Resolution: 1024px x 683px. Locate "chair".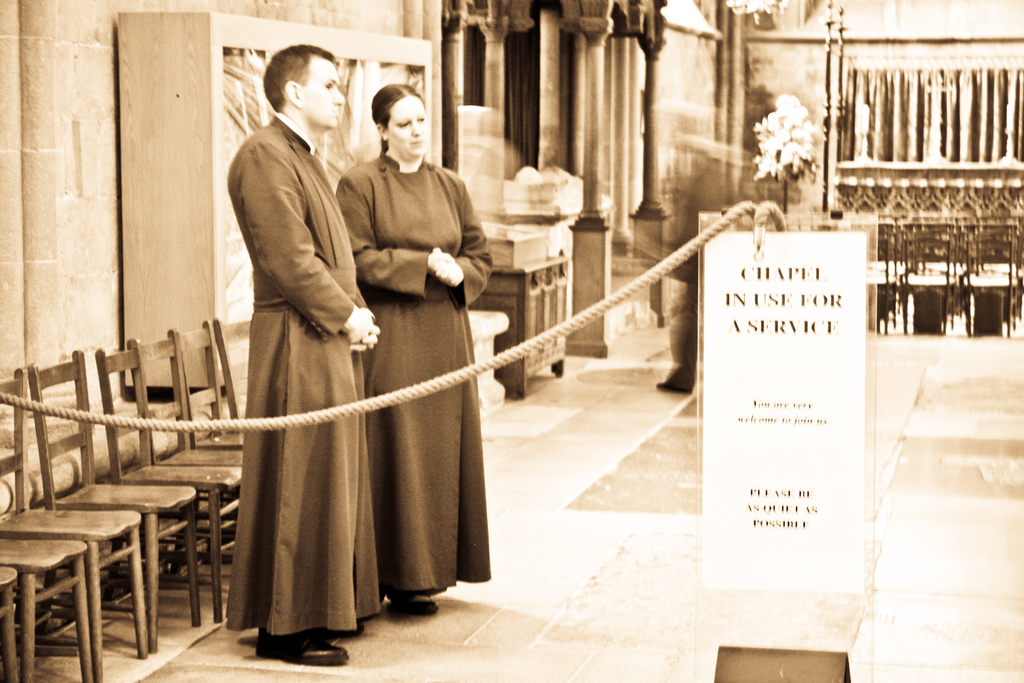
(left=0, top=536, right=90, bottom=682).
